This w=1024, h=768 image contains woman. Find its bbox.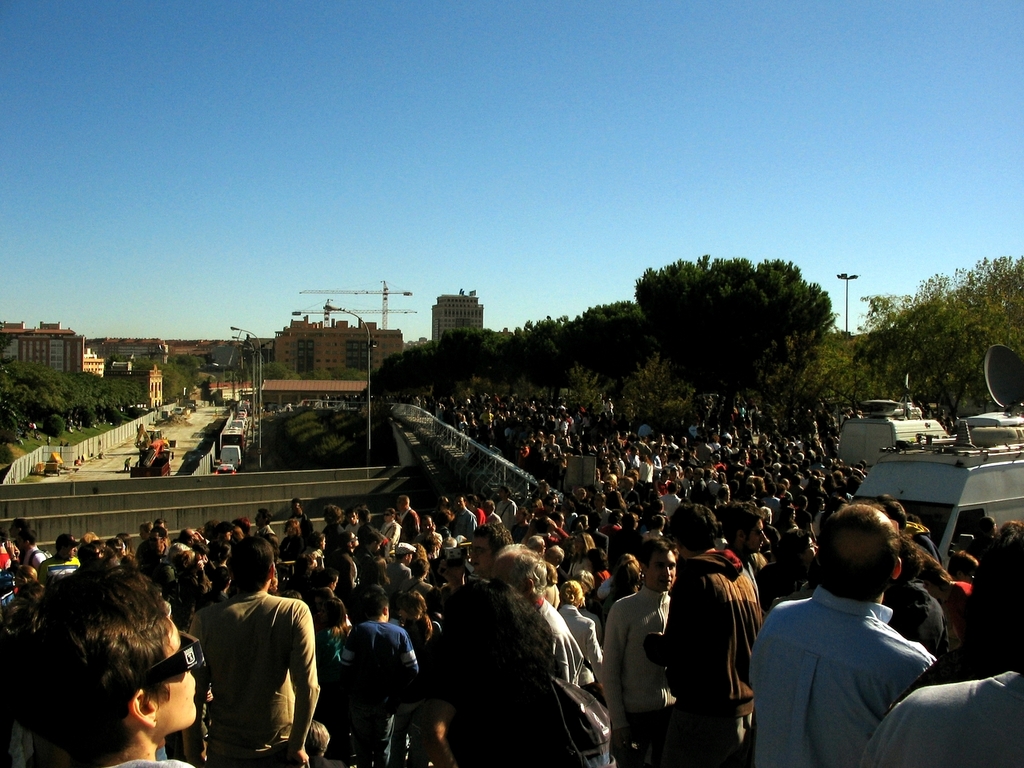
select_region(14, 555, 221, 767).
